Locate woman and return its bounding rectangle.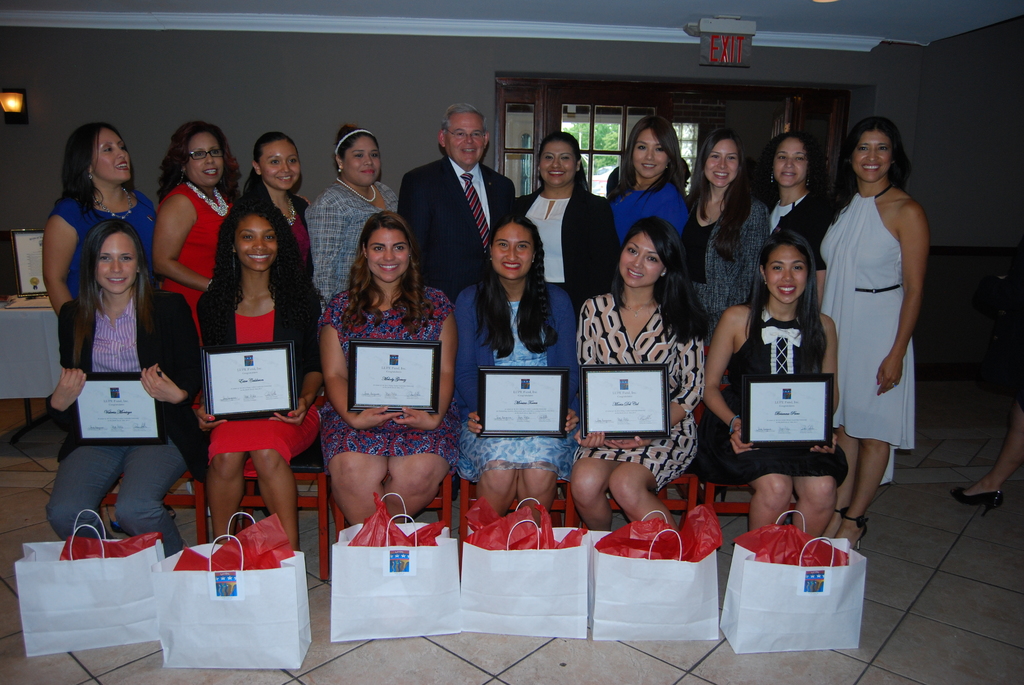
box(508, 131, 619, 315).
